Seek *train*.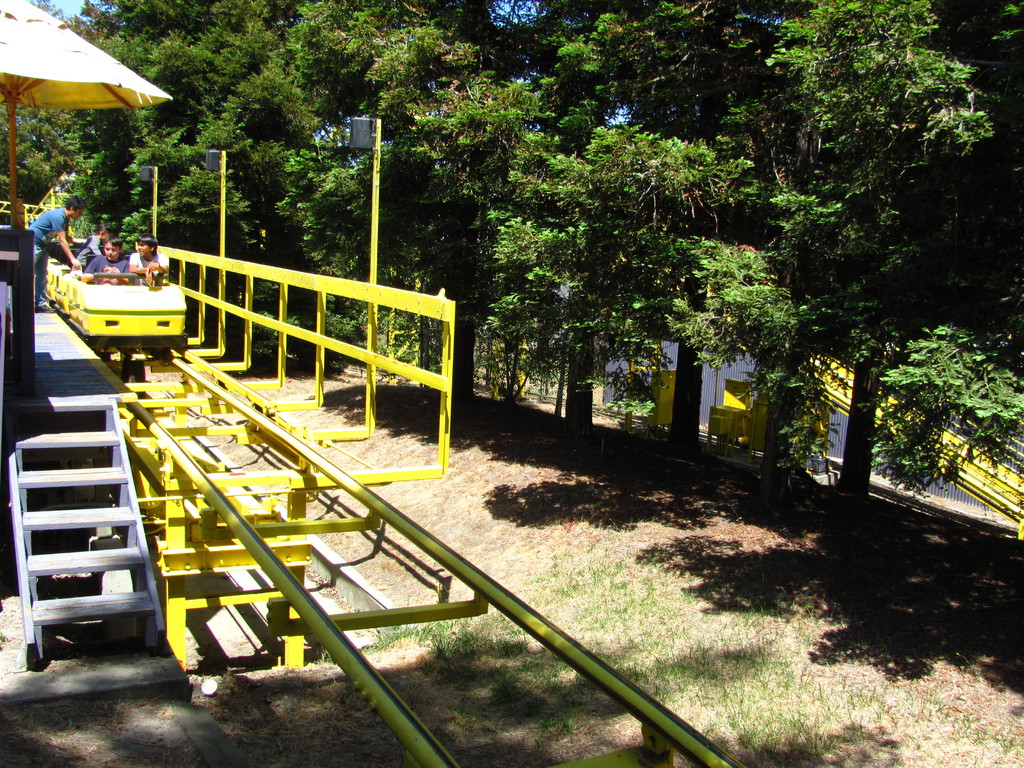
l=40, t=227, r=196, b=369.
